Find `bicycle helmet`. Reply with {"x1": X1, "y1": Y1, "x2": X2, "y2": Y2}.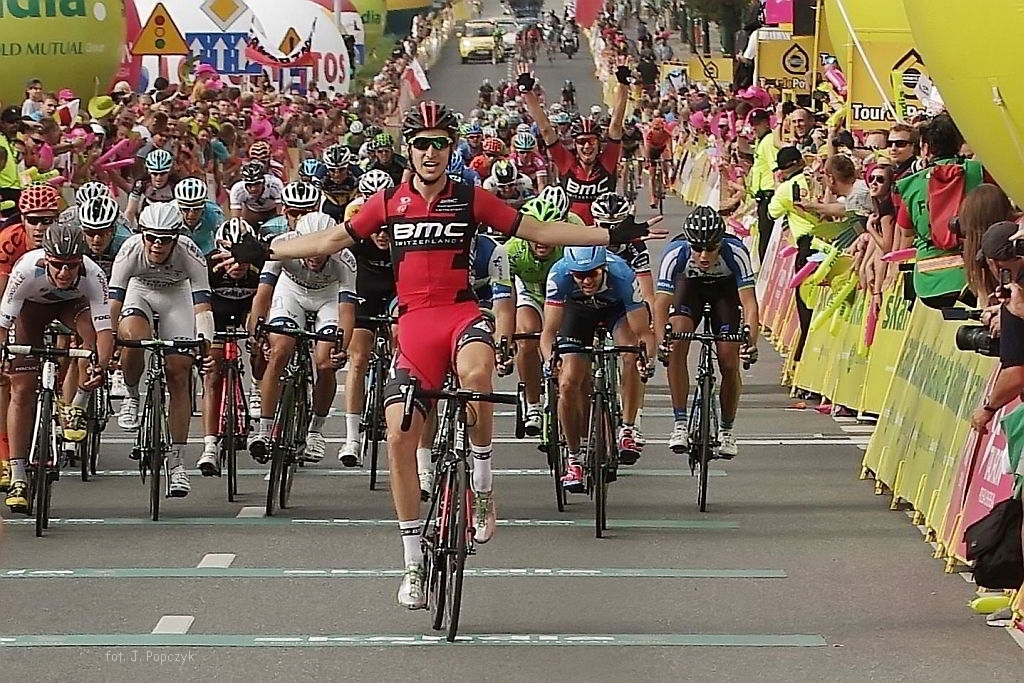
{"x1": 288, "y1": 214, "x2": 333, "y2": 235}.
